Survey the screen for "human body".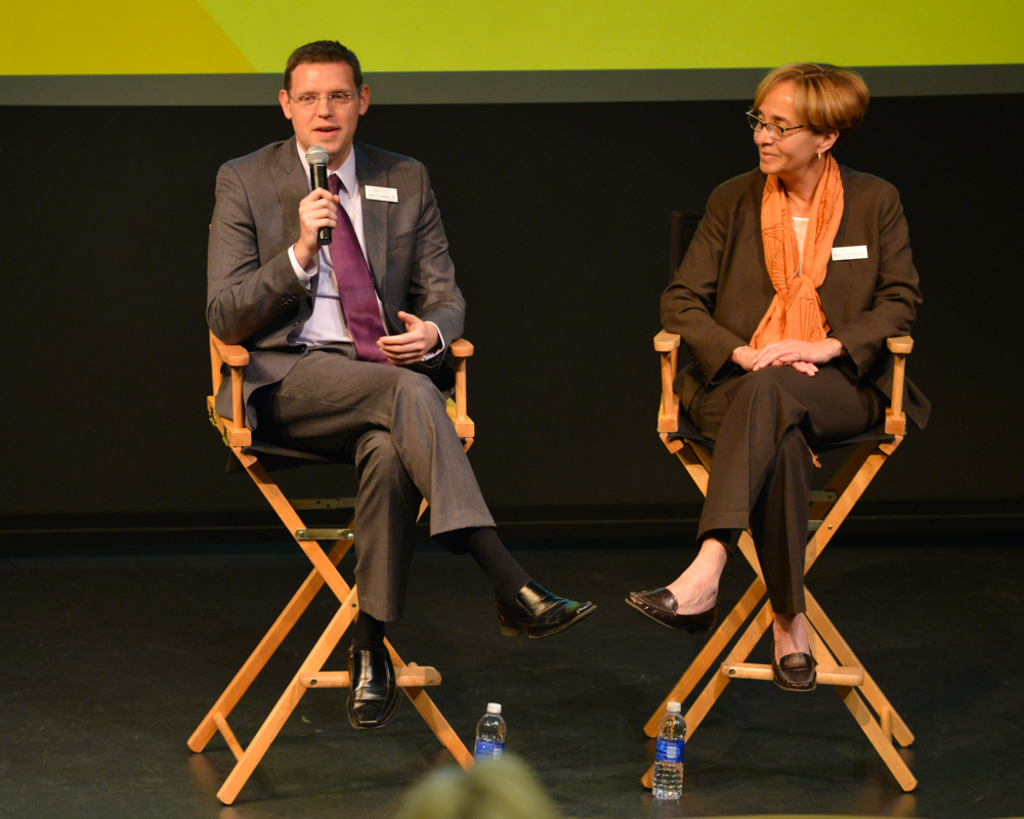
Survey found: (207, 41, 593, 726).
